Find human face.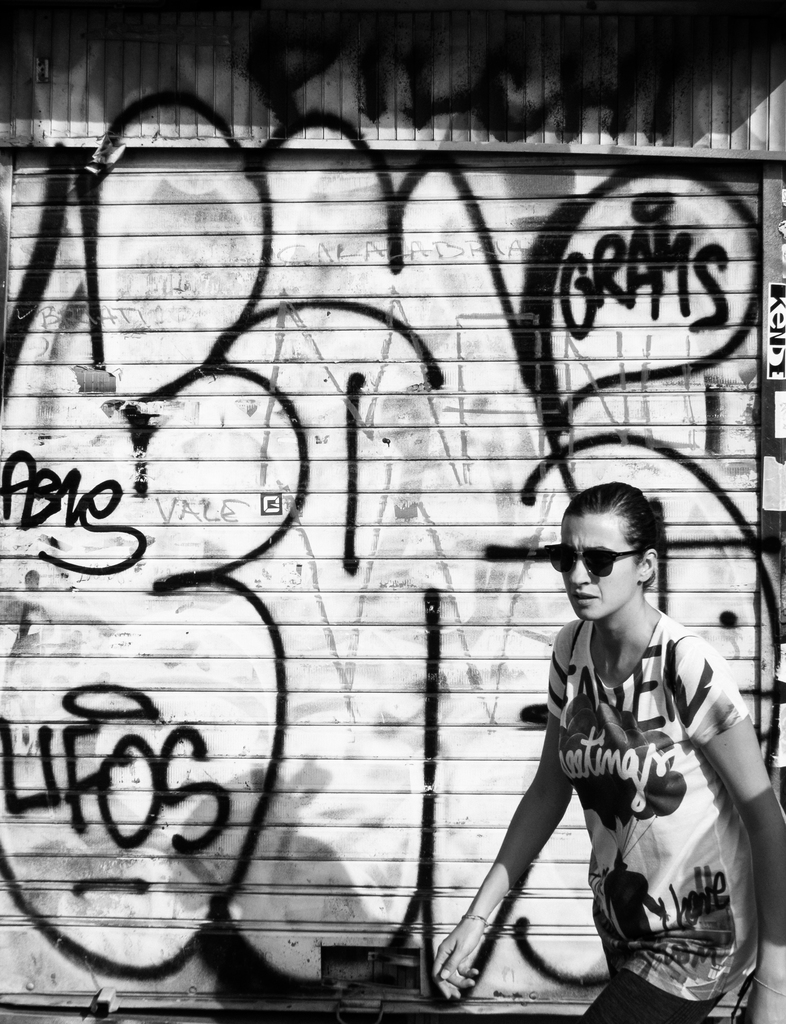
rect(558, 510, 637, 619).
